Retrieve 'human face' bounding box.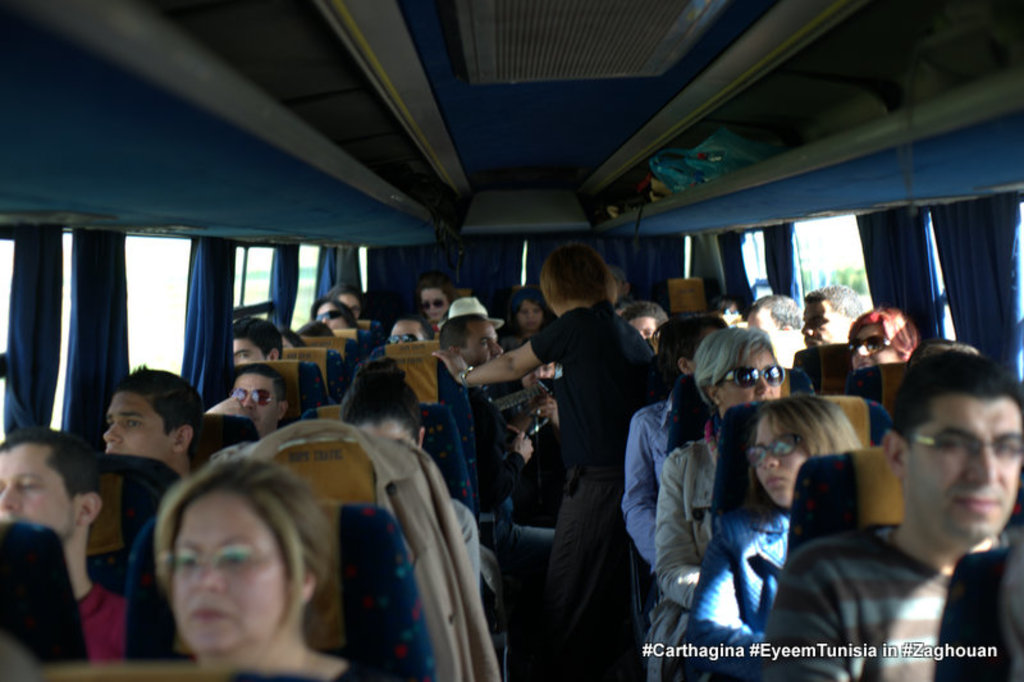
Bounding box: bbox=[719, 339, 778, 411].
